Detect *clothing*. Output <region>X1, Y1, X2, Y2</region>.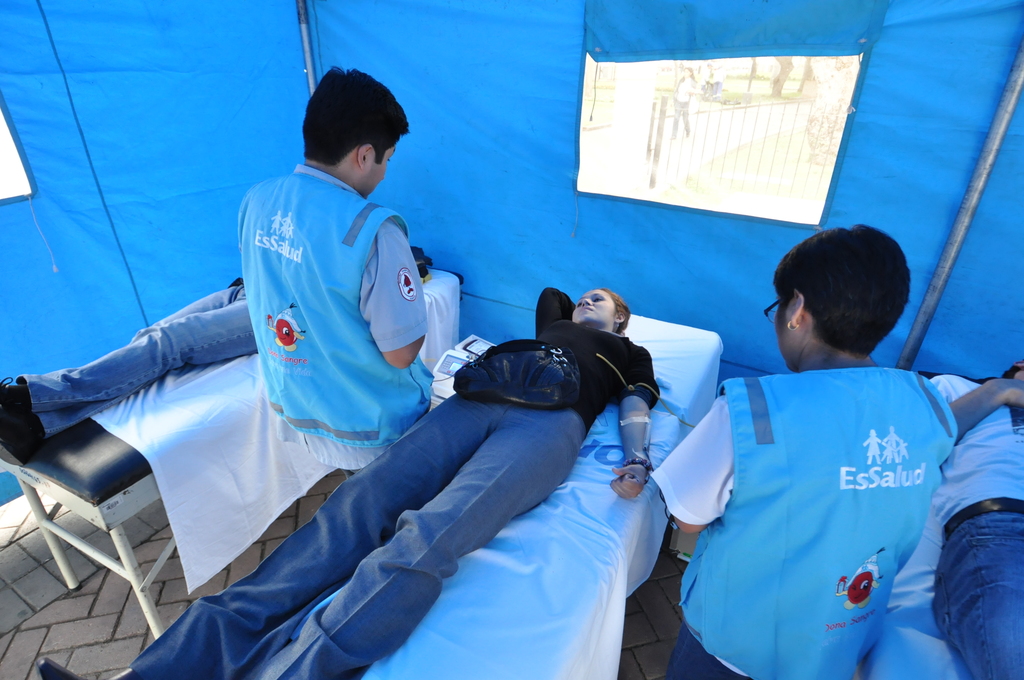
<region>129, 286, 657, 679</region>.
